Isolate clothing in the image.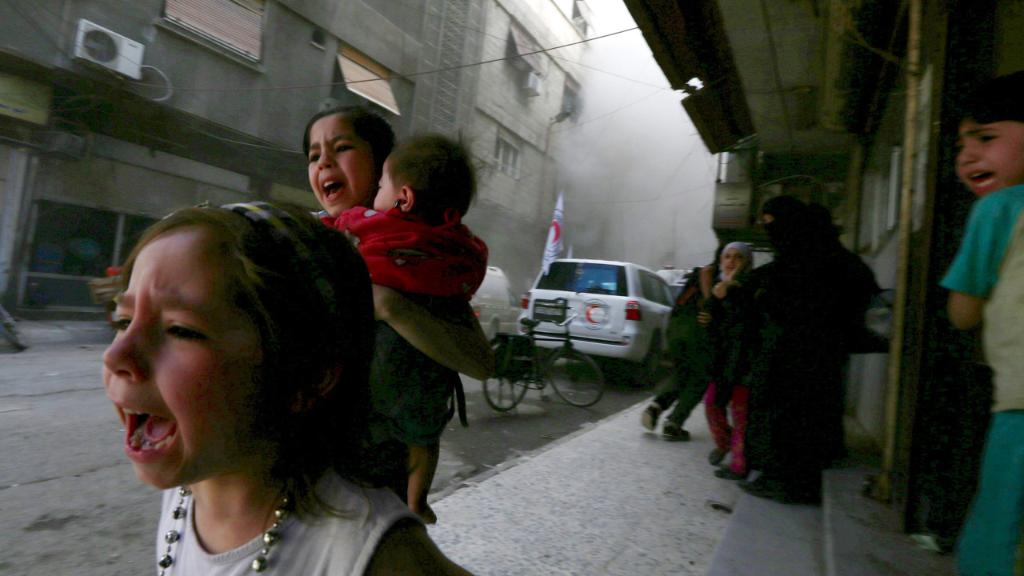
Isolated region: select_region(313, 210, 441, 506).
